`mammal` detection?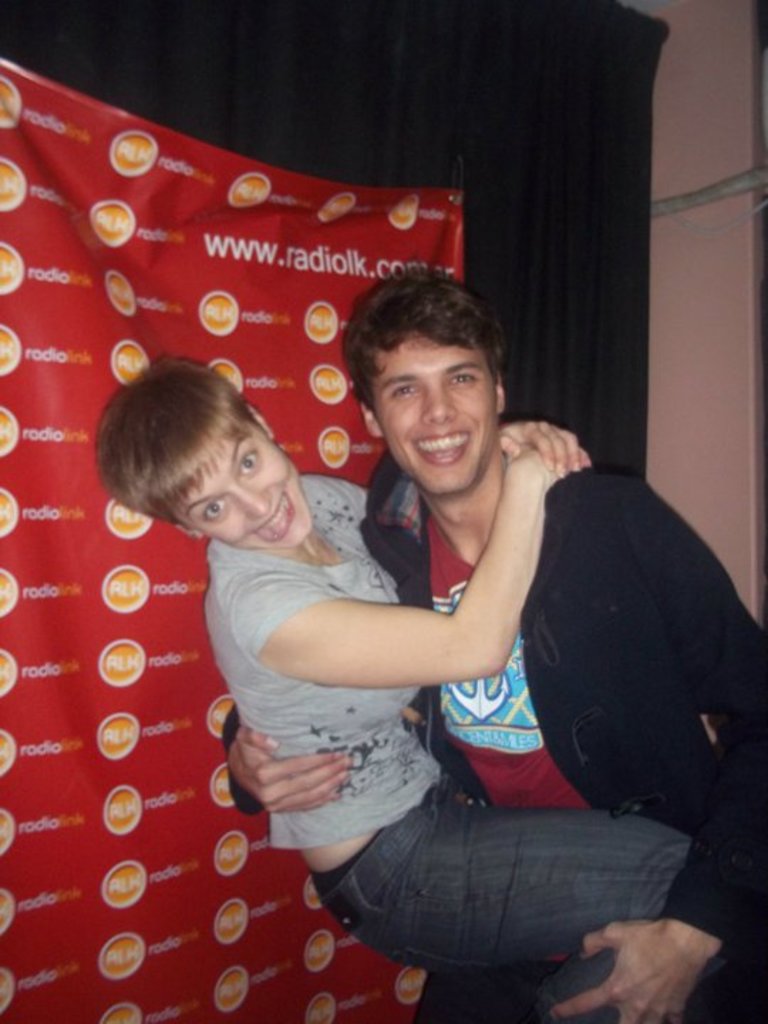
<box>104,351,694,1023</box>
